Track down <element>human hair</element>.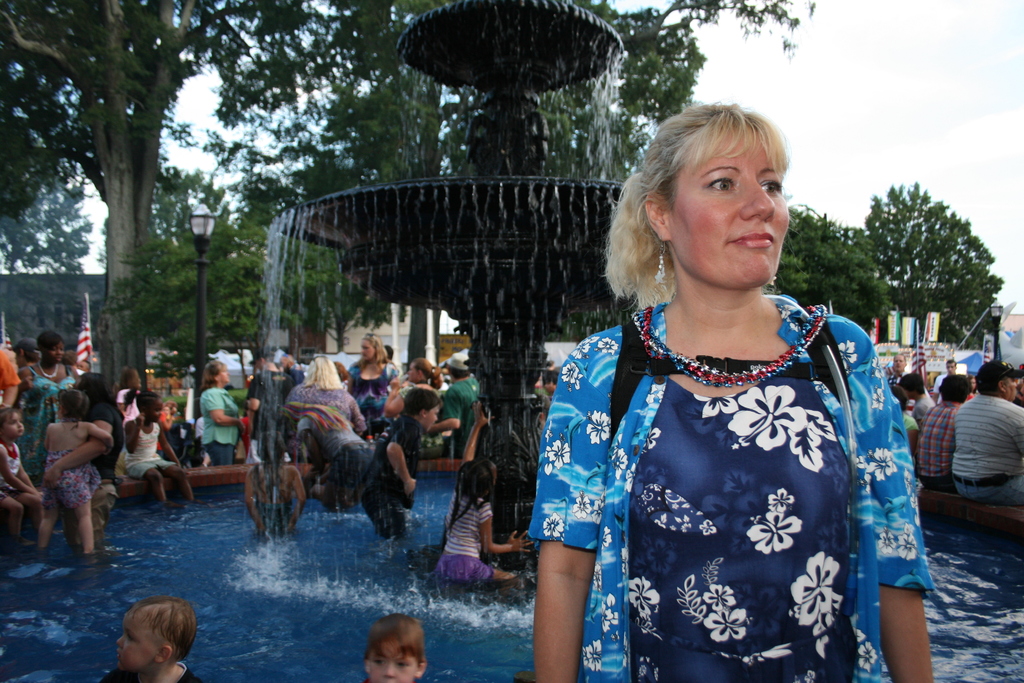
Tracked to 333 363 349 383.
